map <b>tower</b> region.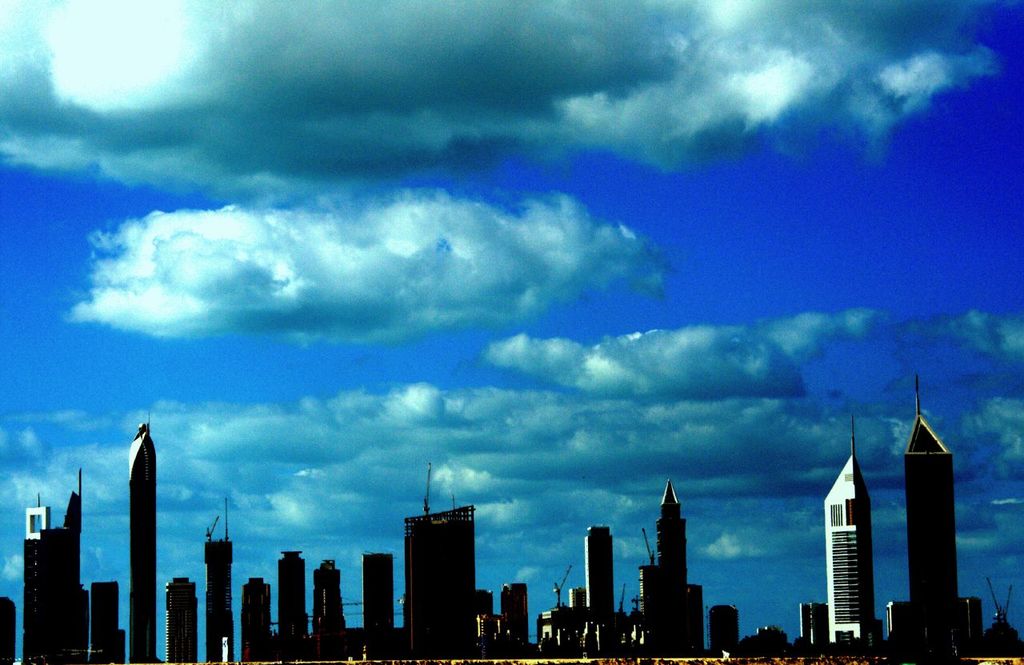
Mapped to {"x1": 801, "y1": 603, "x2": 820, "y2": 643}.
